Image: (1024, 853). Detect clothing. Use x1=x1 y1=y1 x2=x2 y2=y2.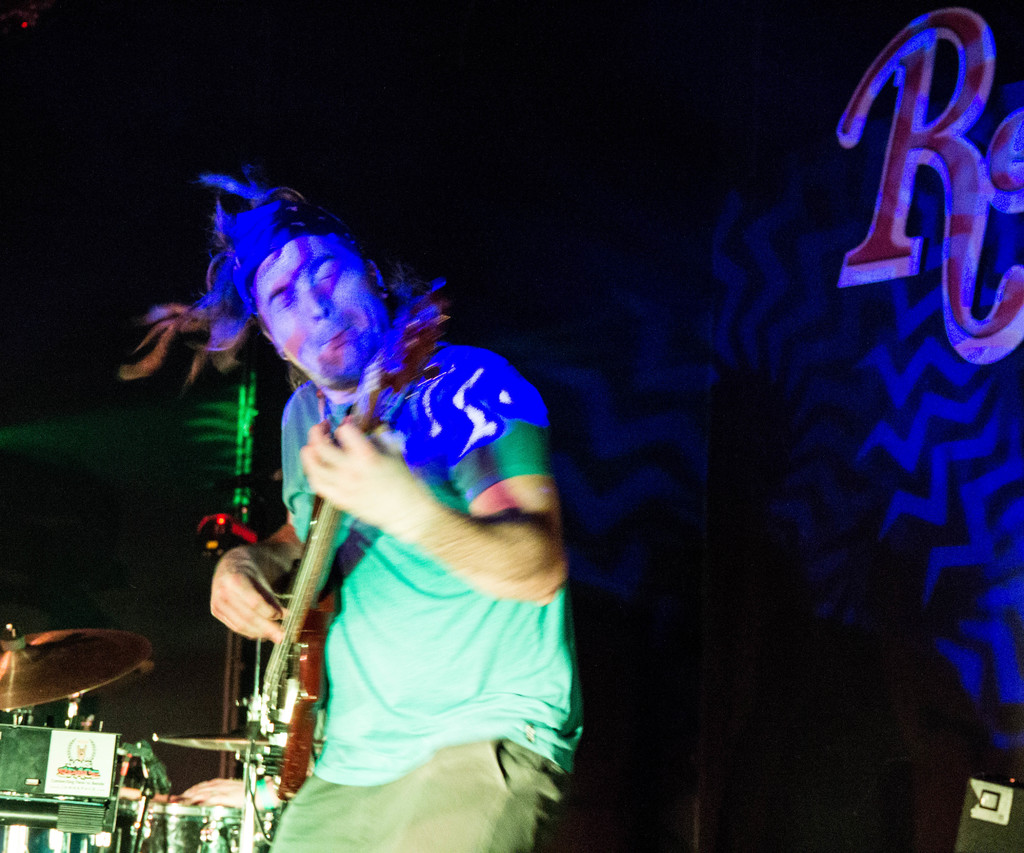
x1=280 y1=342 x2=584 y2=786.
